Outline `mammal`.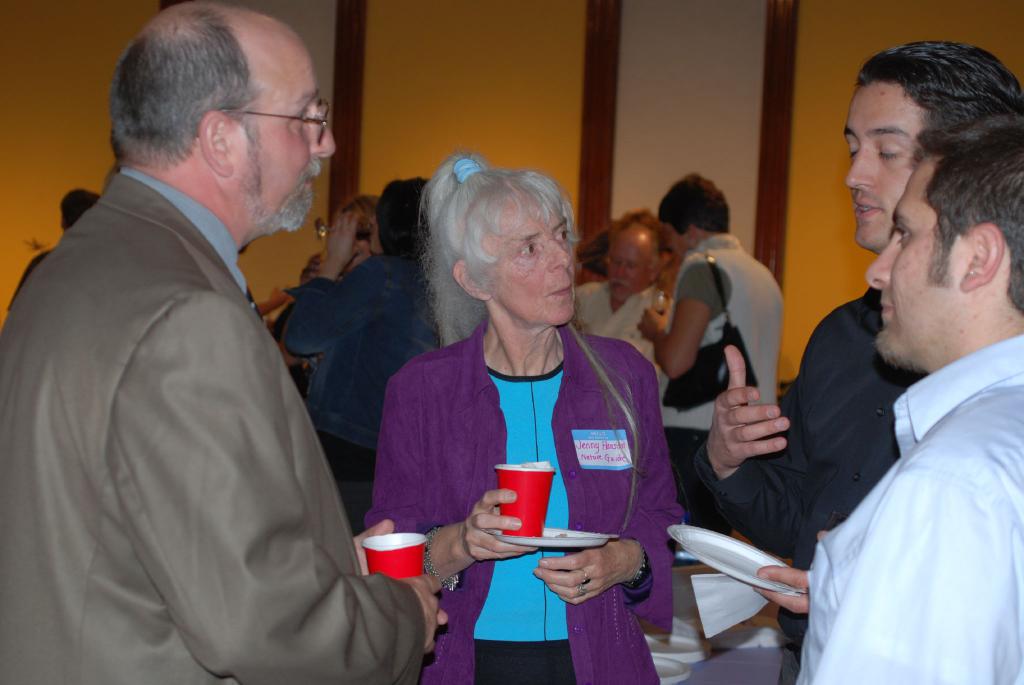
Outline: left=15, top=0, right=420, bottom=684.
